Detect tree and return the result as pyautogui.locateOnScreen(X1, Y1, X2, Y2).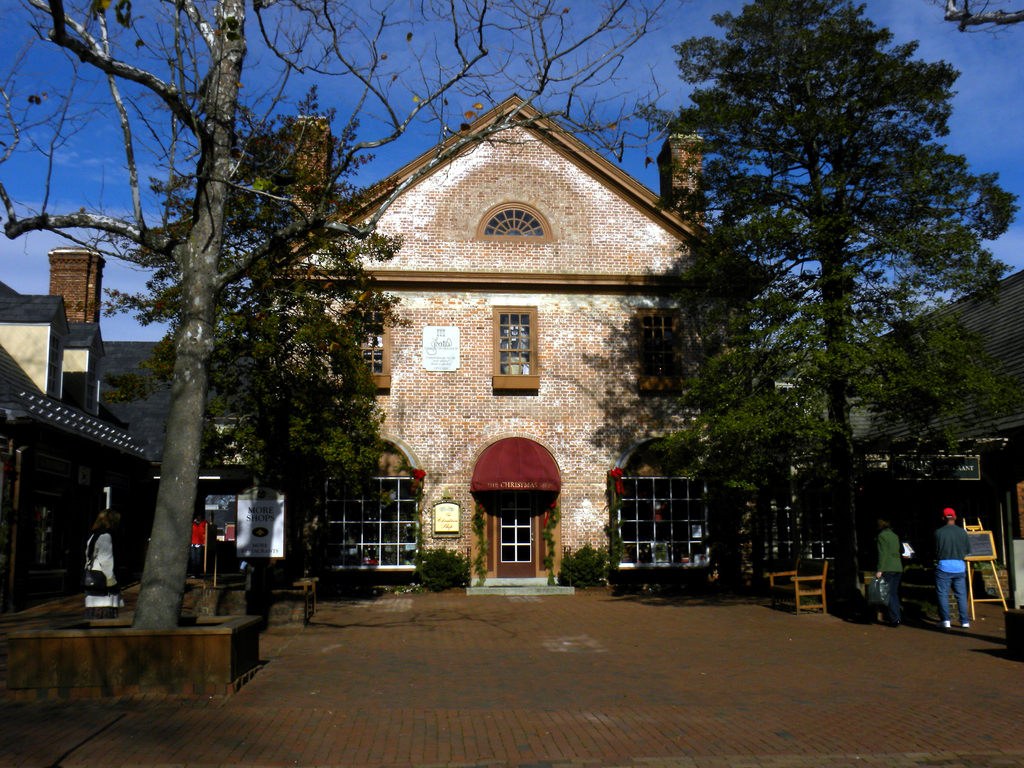
pyautogui.locateOnScreen(91, 79, 419, 591).
